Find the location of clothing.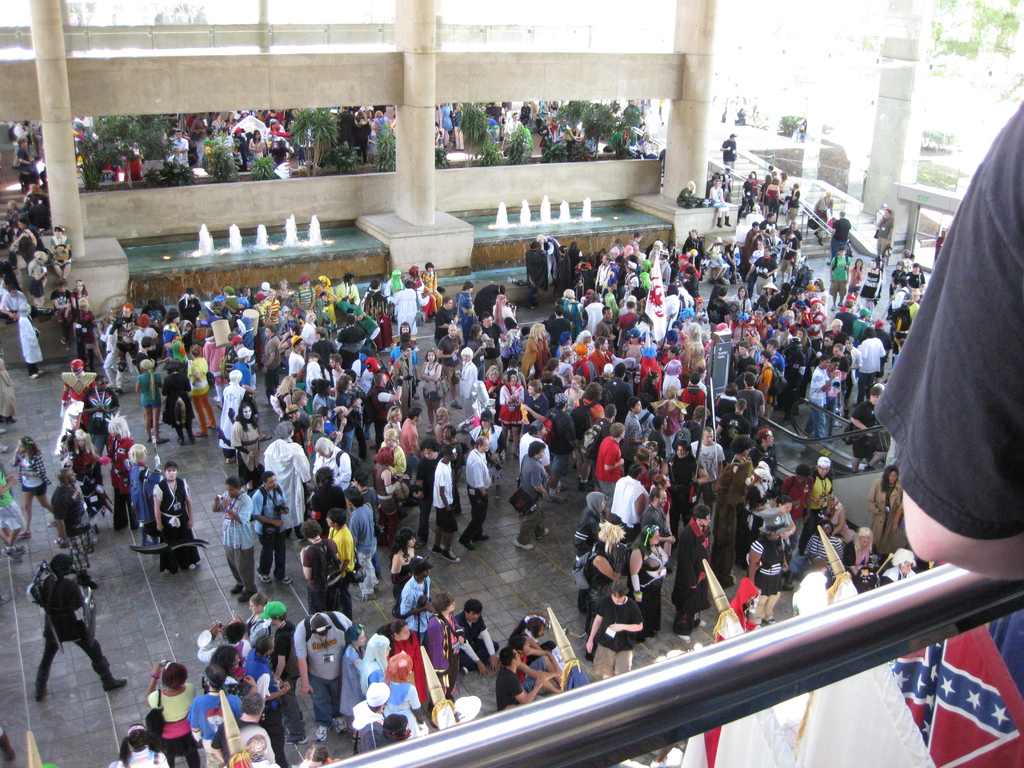
Location: 287, 607, 347, 679.
